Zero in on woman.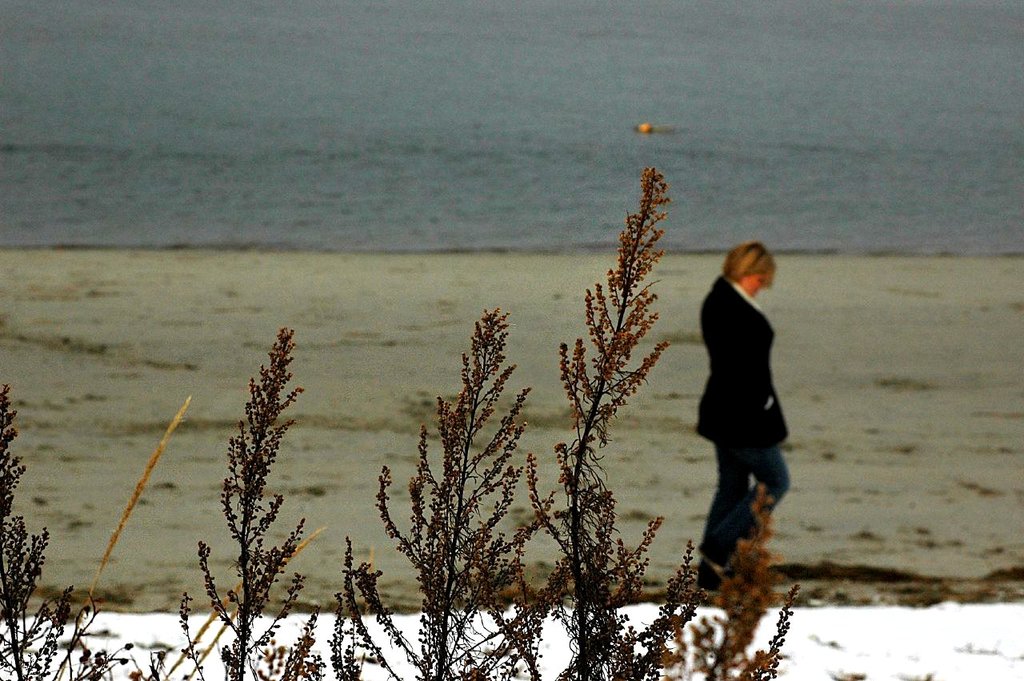
Zeroed in: pyautogui.locateOnScreen(691, 218, 808, 597).
